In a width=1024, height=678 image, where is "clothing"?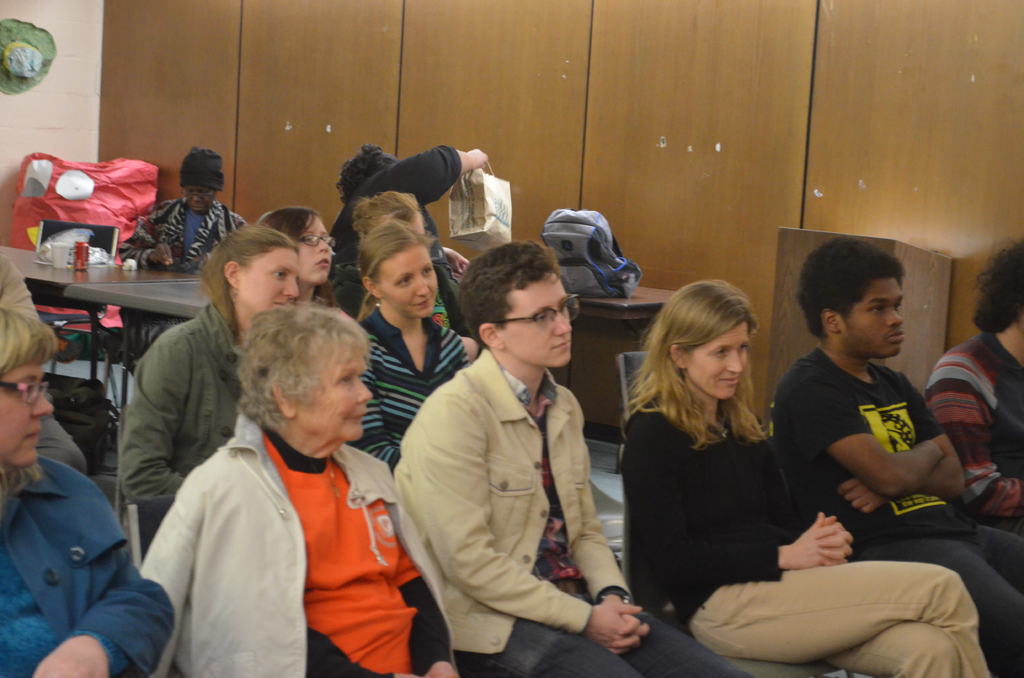
[x1=0, y1=454, x2=184, y2=677].
